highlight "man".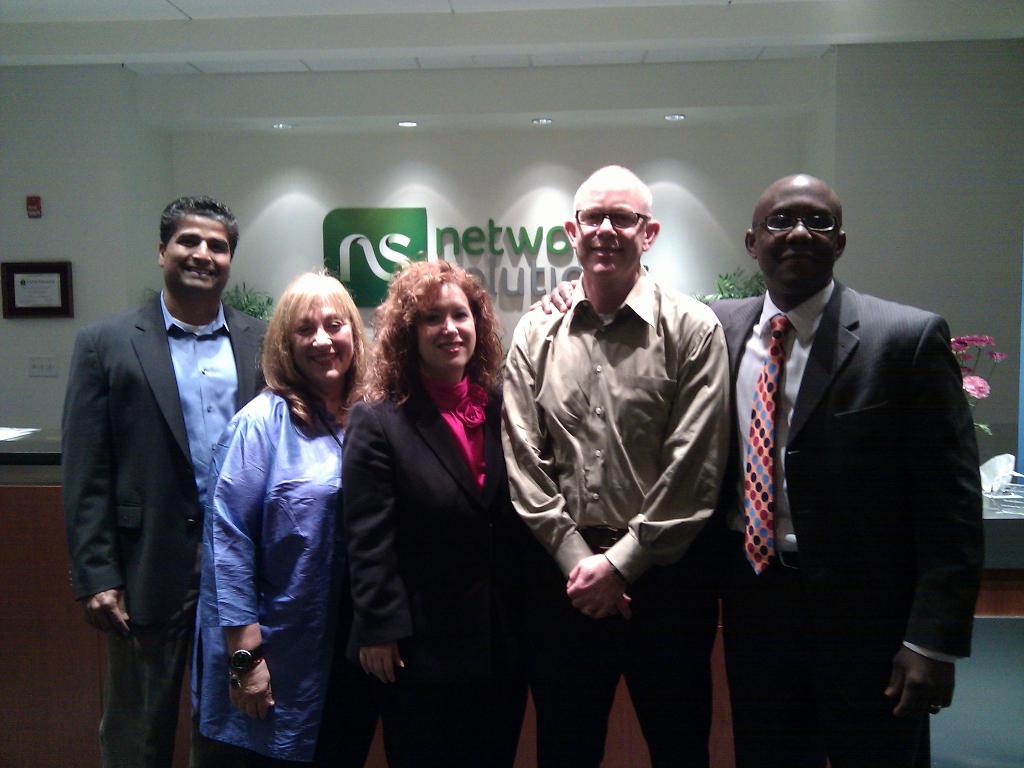
Highlighted region: (x1=706, y1=153, x2=986, y2=749).
